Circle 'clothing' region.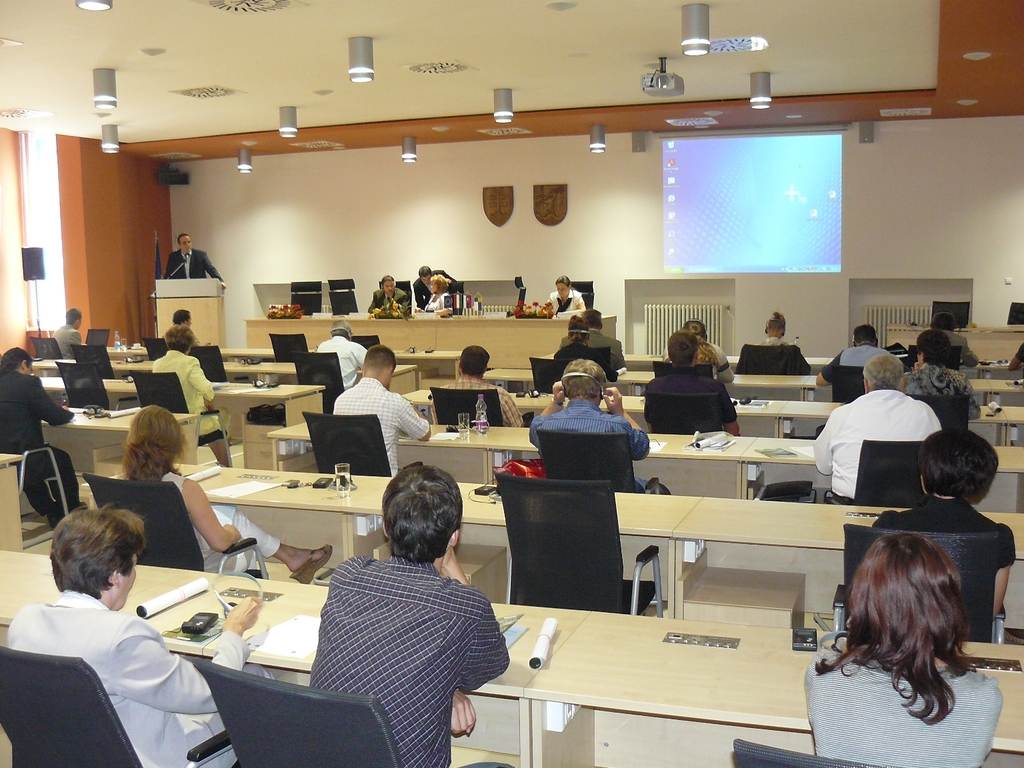
Region: <region>0, 362, 80, 516</region>.
